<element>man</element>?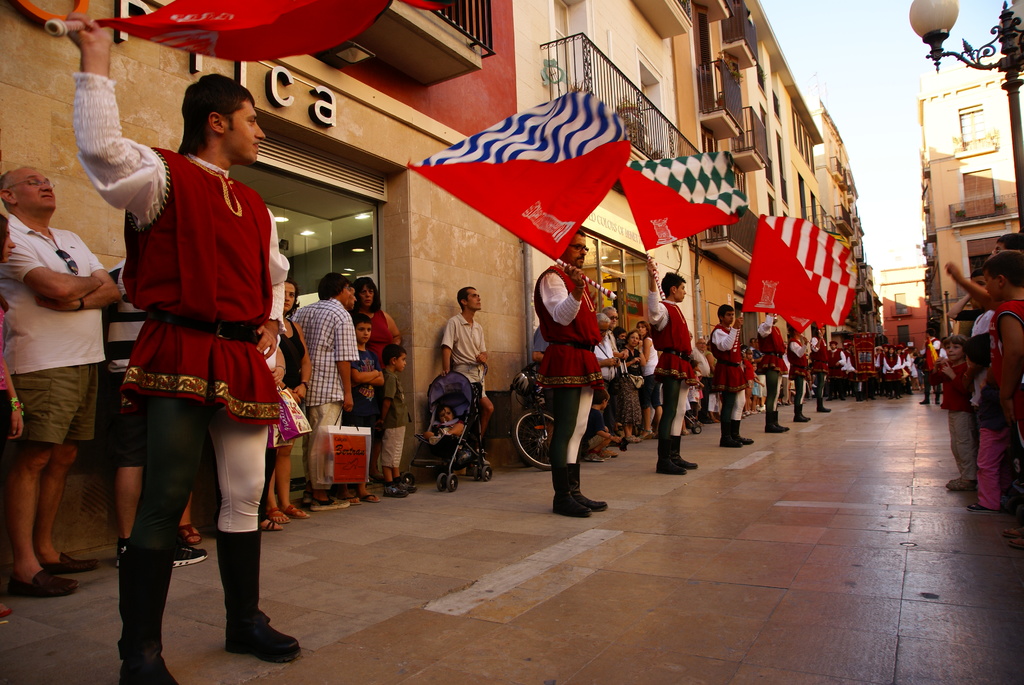
63 6 305 684
